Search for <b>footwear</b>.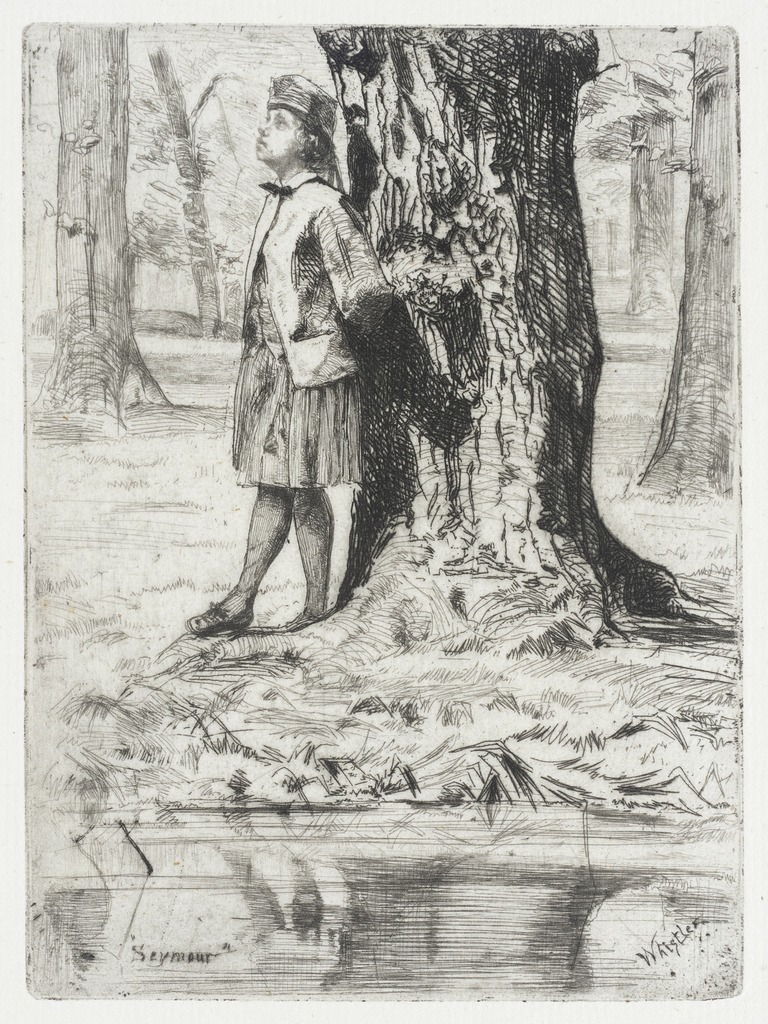
Found at locate(185, 598, 244, 634).
